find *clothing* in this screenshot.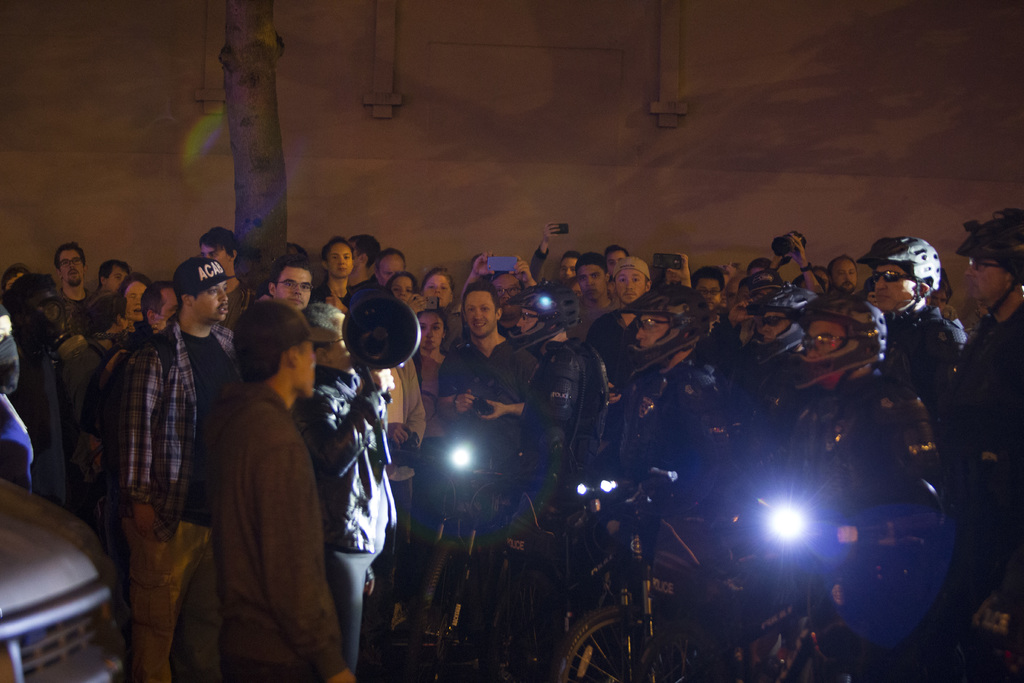
The bounding box for *clothing* is rect(119, 317, 234, 682).
